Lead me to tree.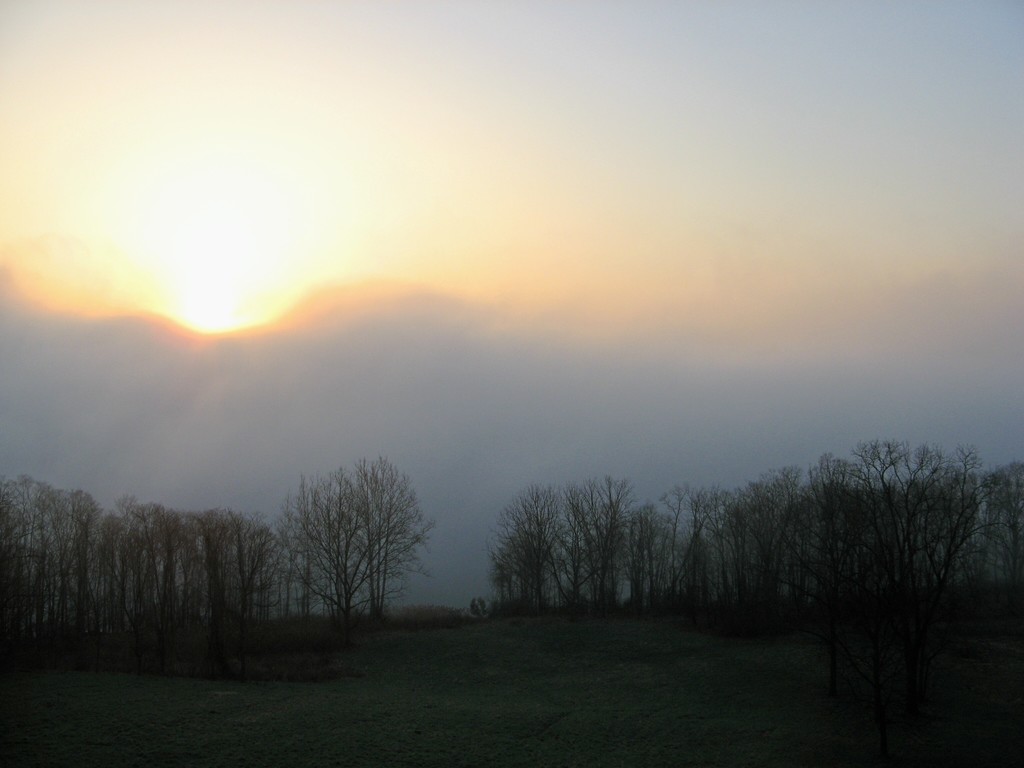
Lead to (624, 513, 662, 595).
